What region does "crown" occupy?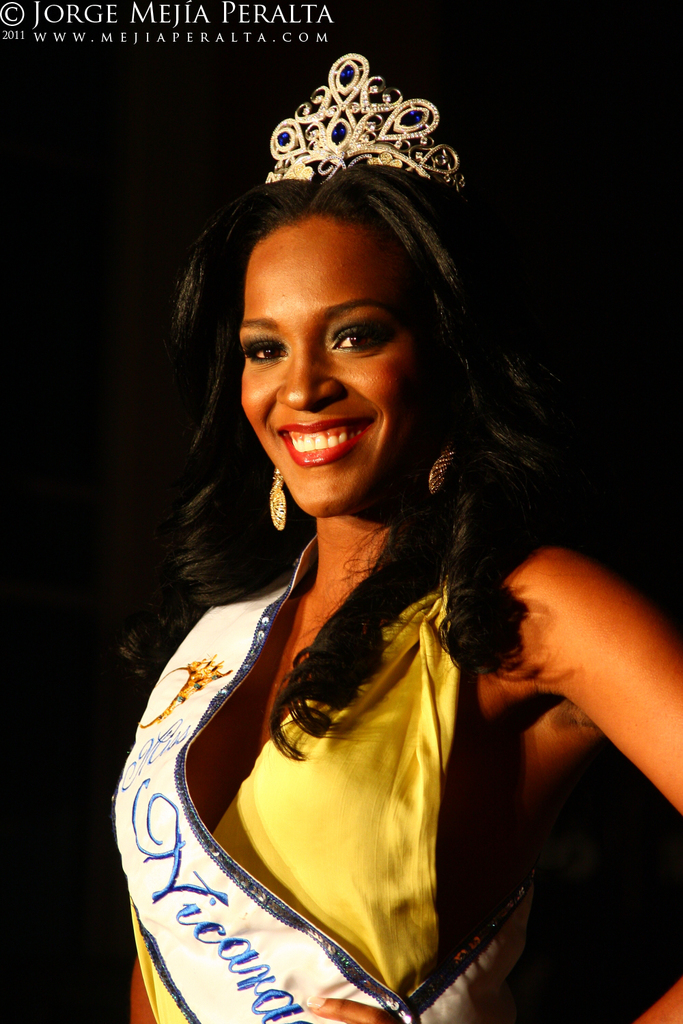
box=[257, 49, 469, 186].
